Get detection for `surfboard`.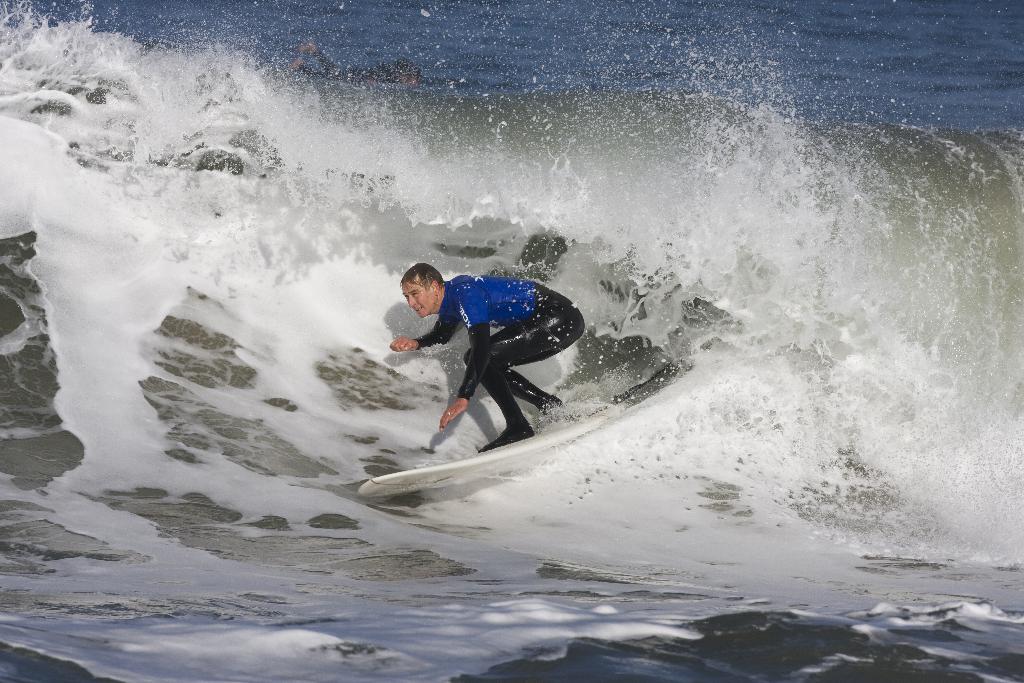
Detection: crop(356, 355, 702, 497).
